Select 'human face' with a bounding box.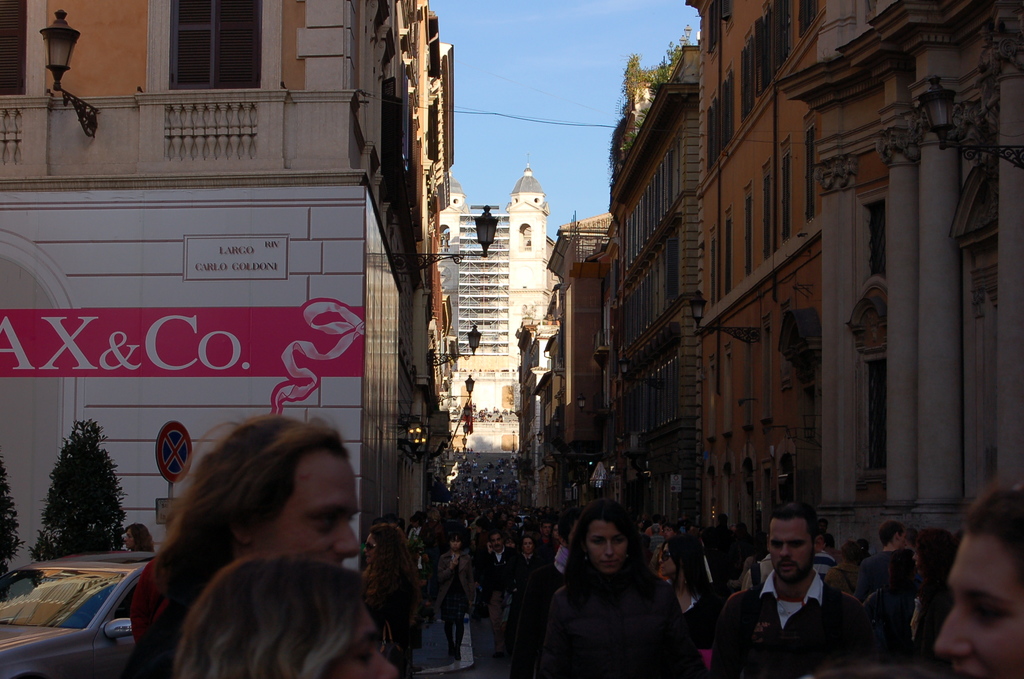
Rect(492, 534, 502, 551).
